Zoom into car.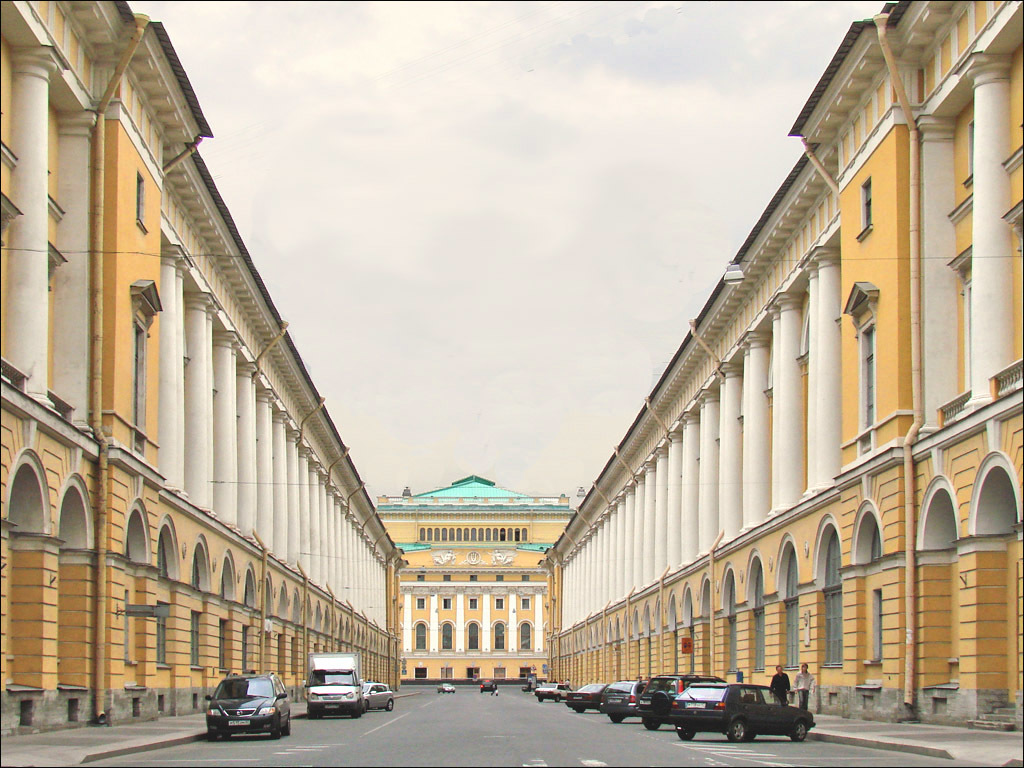
Zoom target: 603 682 643 727.
